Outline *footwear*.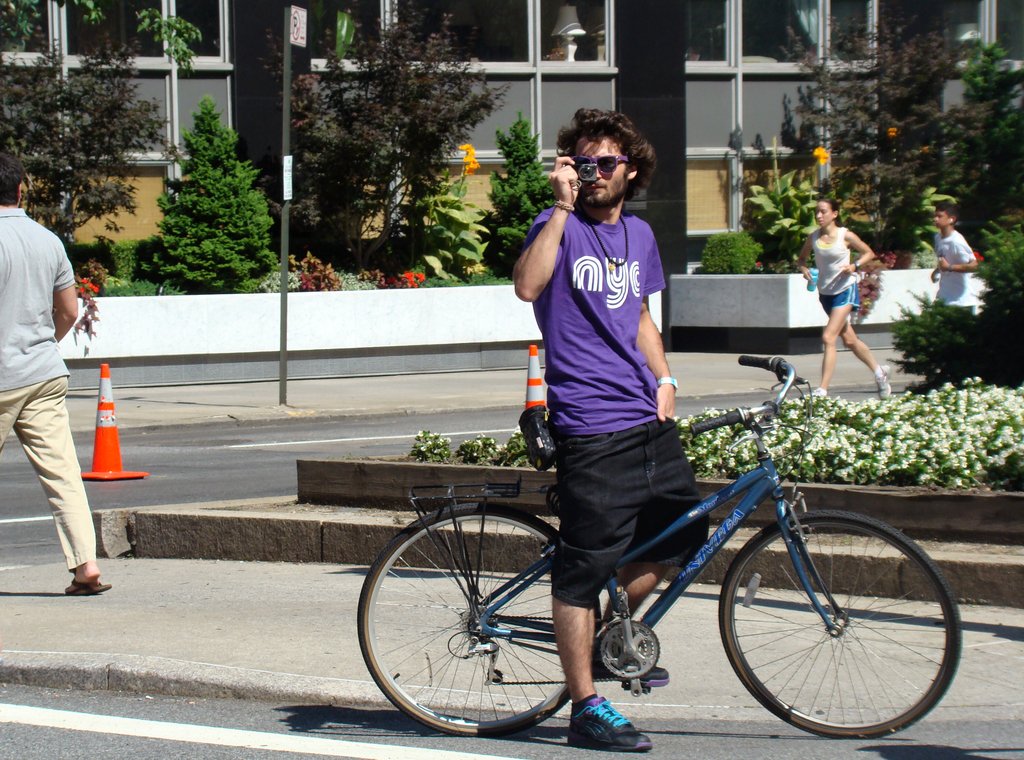
Outline: left=871, top=363, right=890, bottom=401.
